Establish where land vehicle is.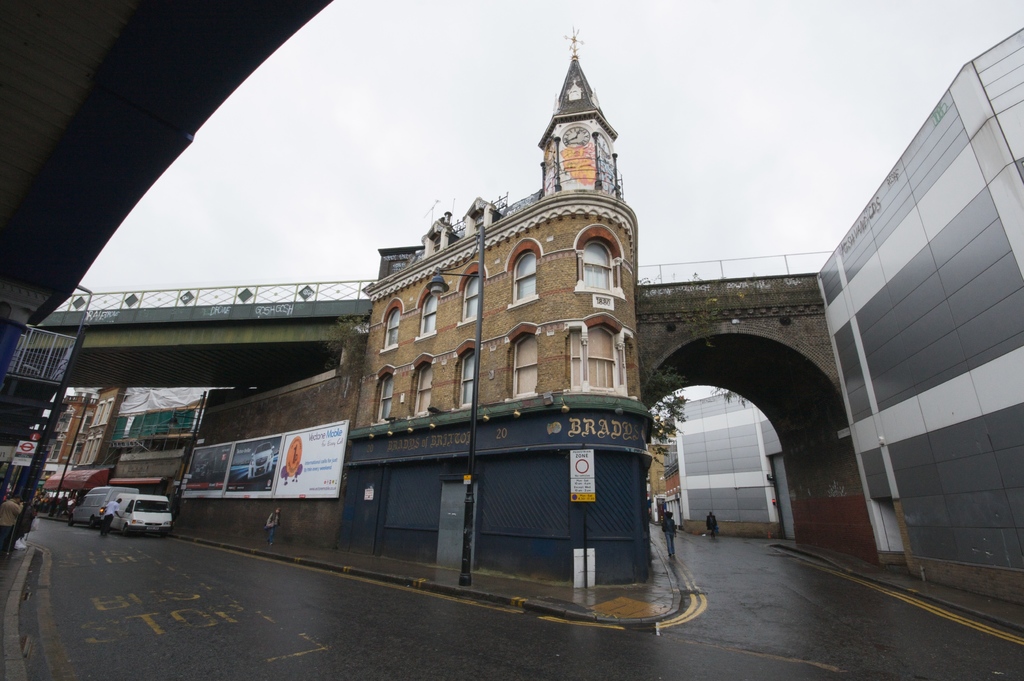
Established at 246/441/271/479.
